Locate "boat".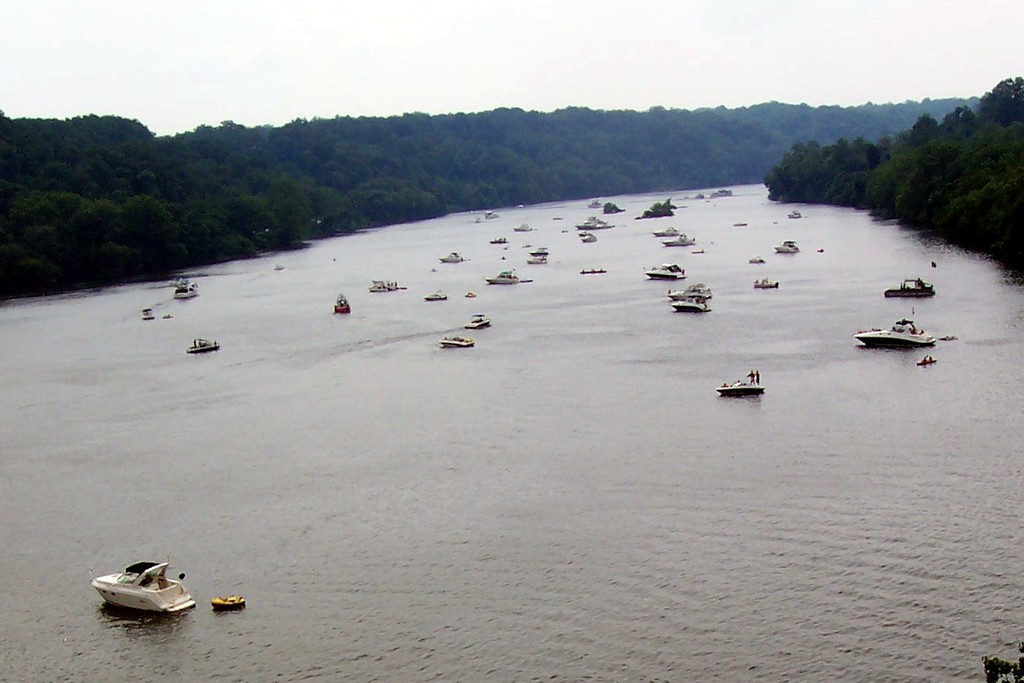
Bounding box: select_region(530, 243, 546, 255).
